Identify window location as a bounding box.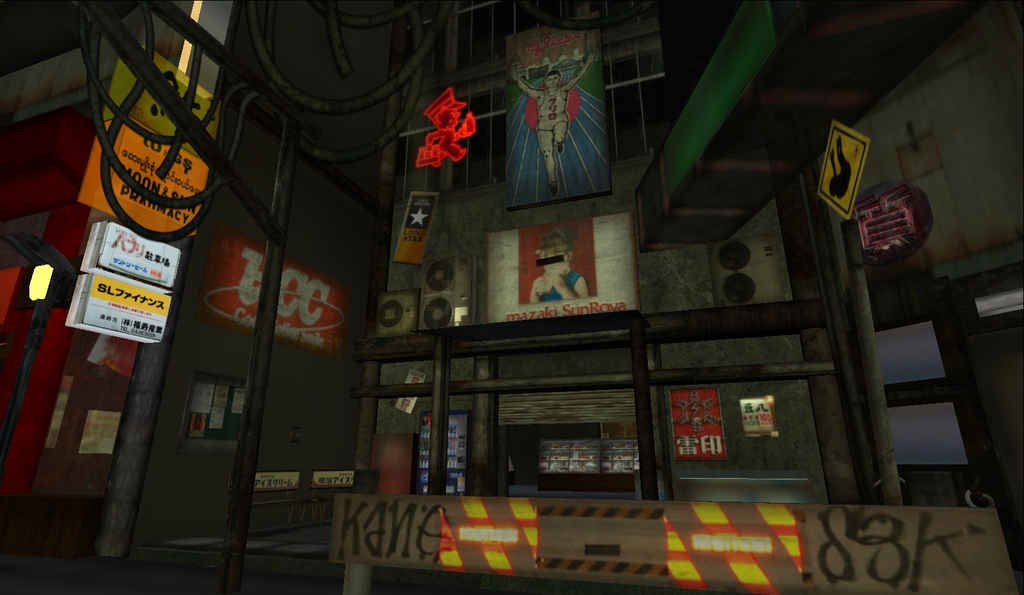
599 42 692 167.
